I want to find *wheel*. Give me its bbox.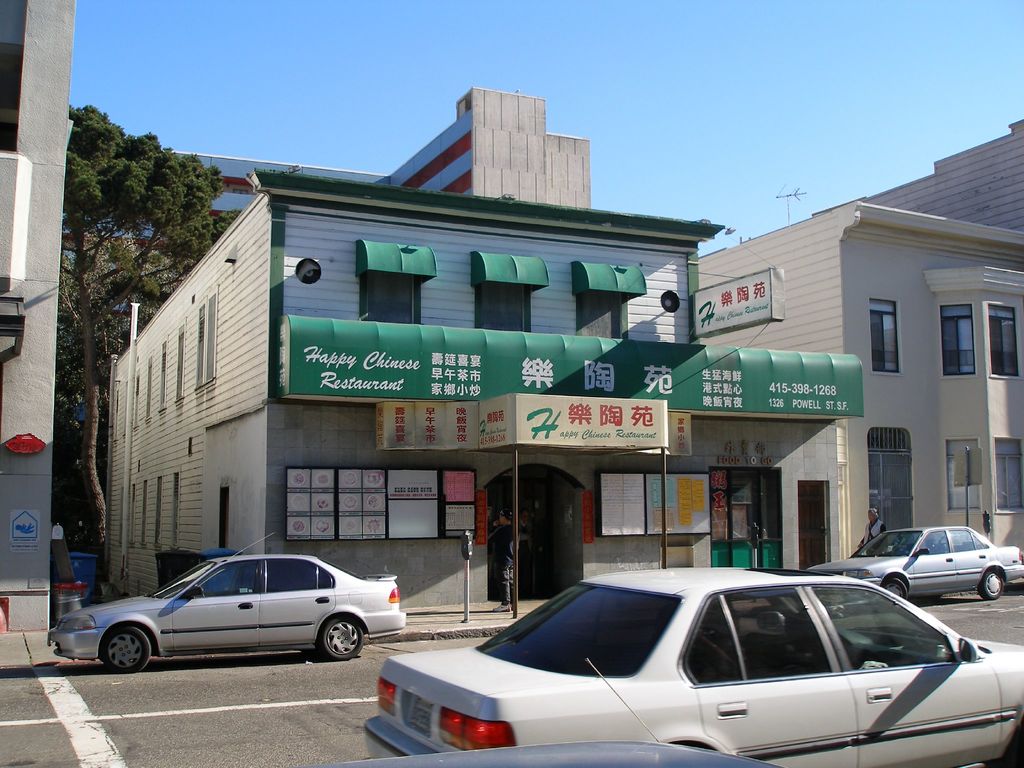
{"left": 101, "top": 624, "right": 152, "bottom": 672}.
